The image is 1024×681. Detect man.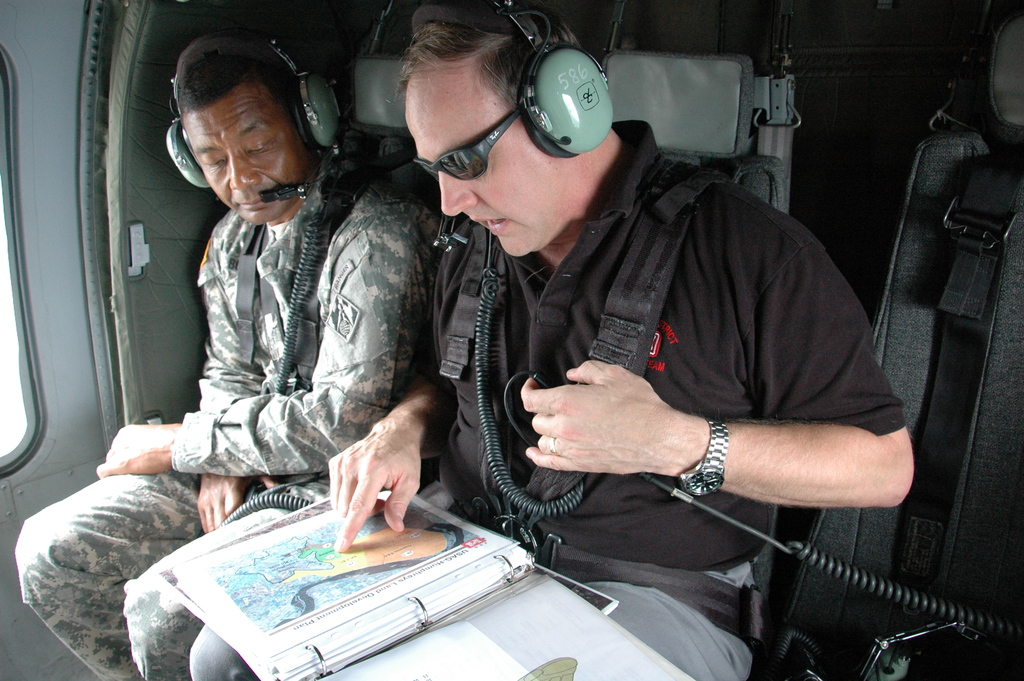
Detection: box=[212, 37, 924, 625].
